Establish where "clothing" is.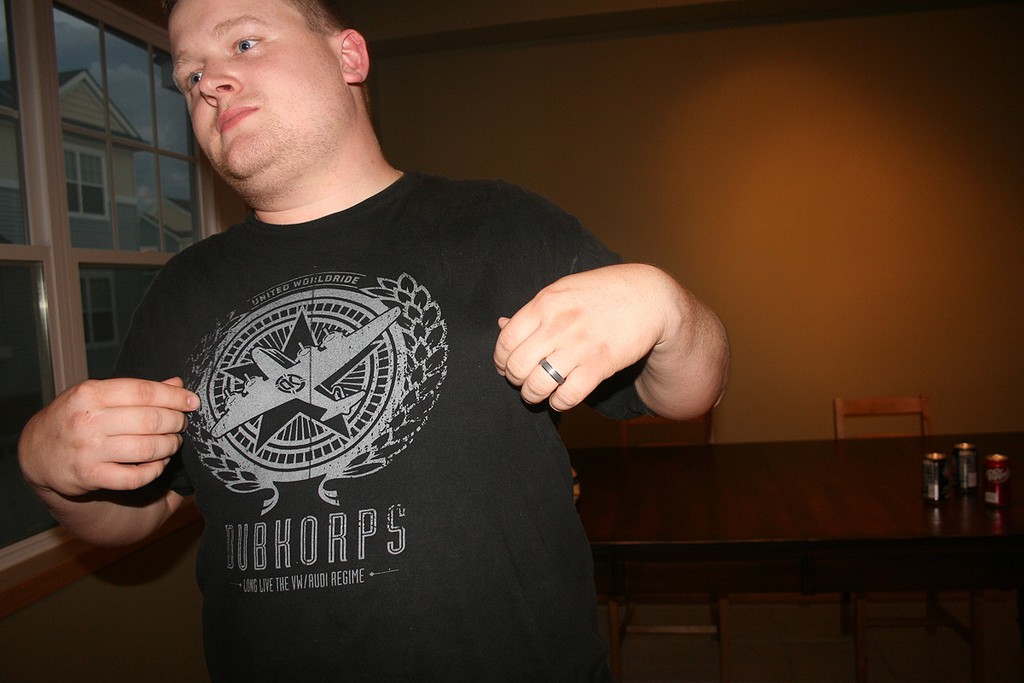
Established at (81,168,661,682).
